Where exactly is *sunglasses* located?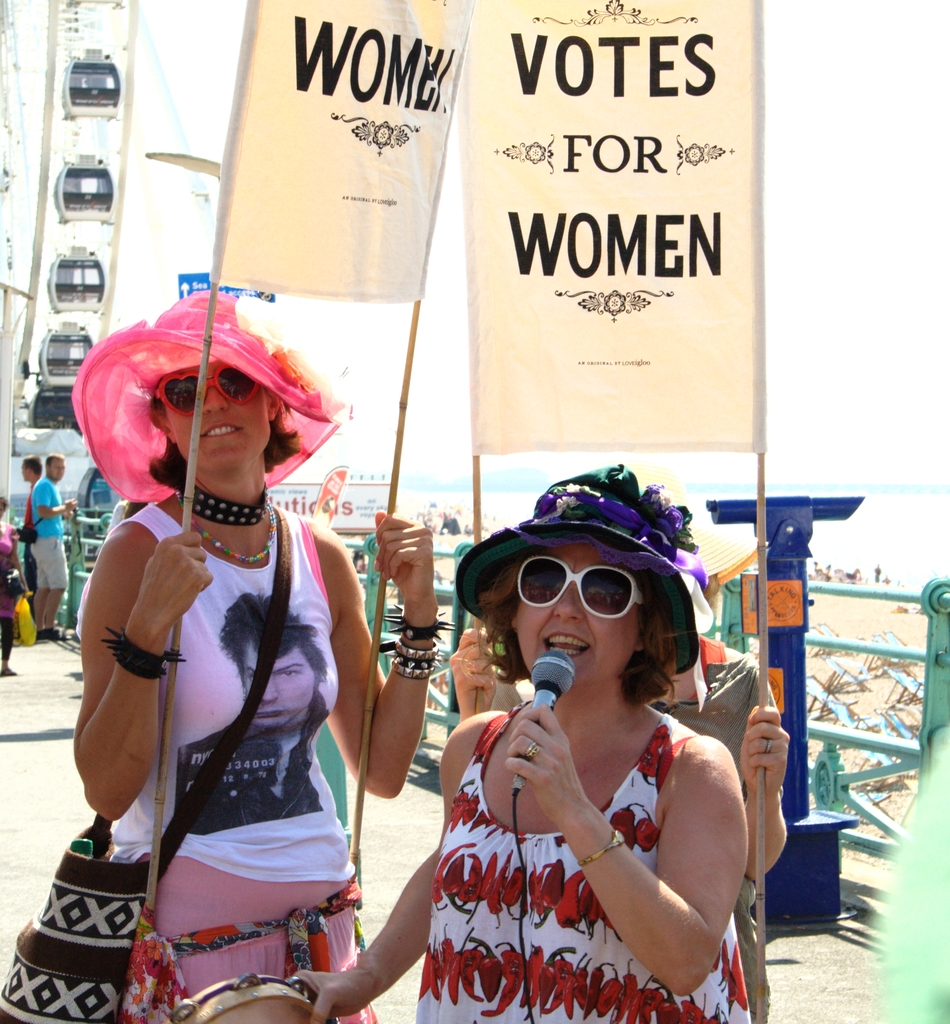
Its bounding box is <bbox>516, 557, 643, 620</bbox>.
